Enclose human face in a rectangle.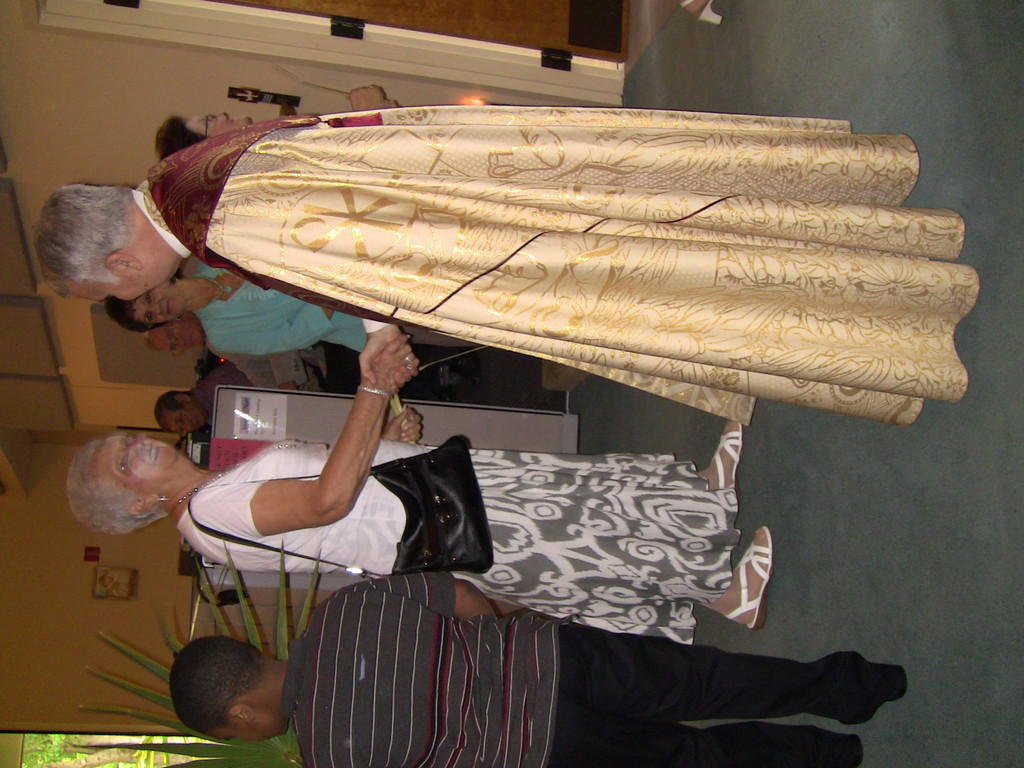
{"x1": 205, "y1": 720, "x2": 278, "y2": 740}.
